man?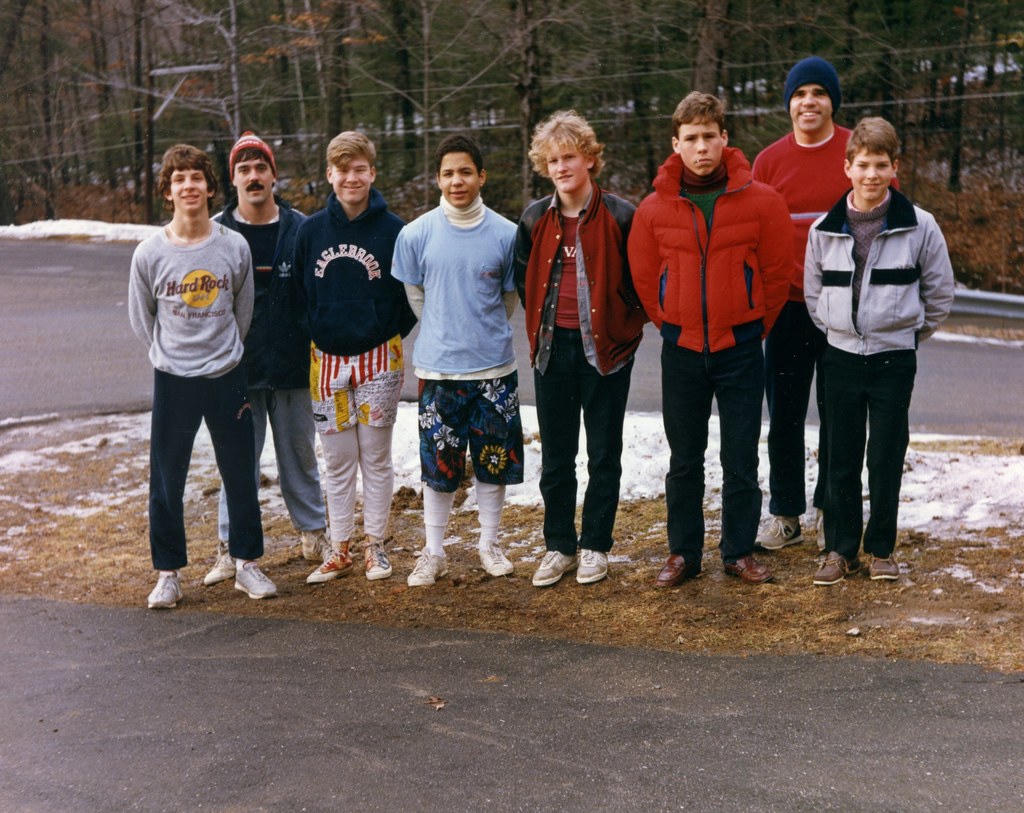
region(621, 95, 799, 586)
